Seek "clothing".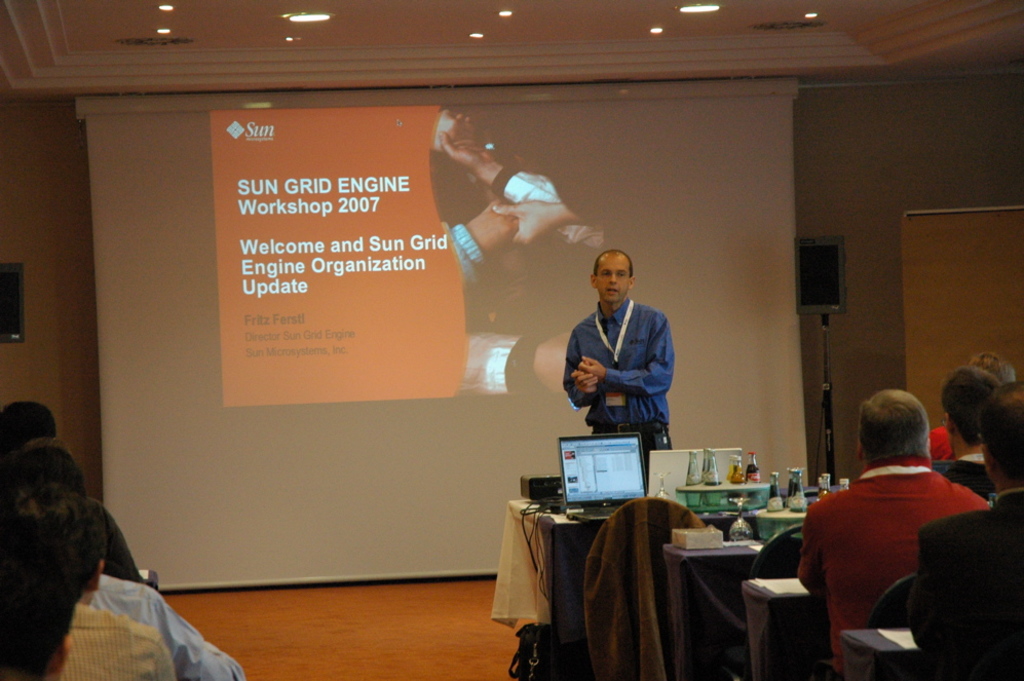
915 490 1023 676.
